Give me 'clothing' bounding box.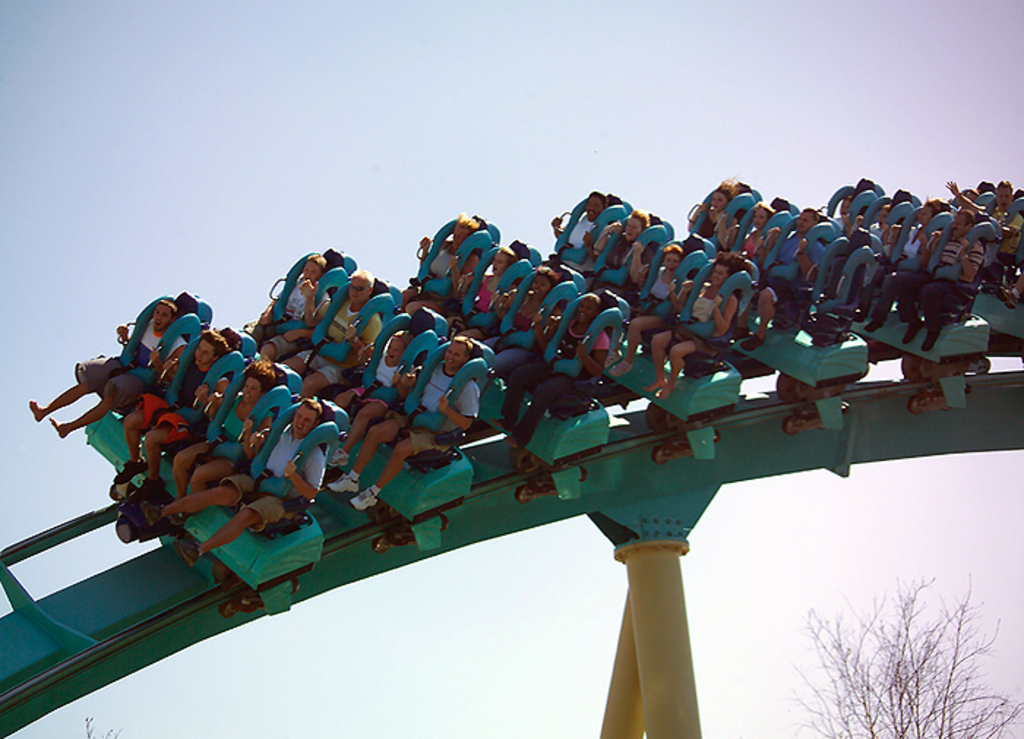
[263,423,326,479].
